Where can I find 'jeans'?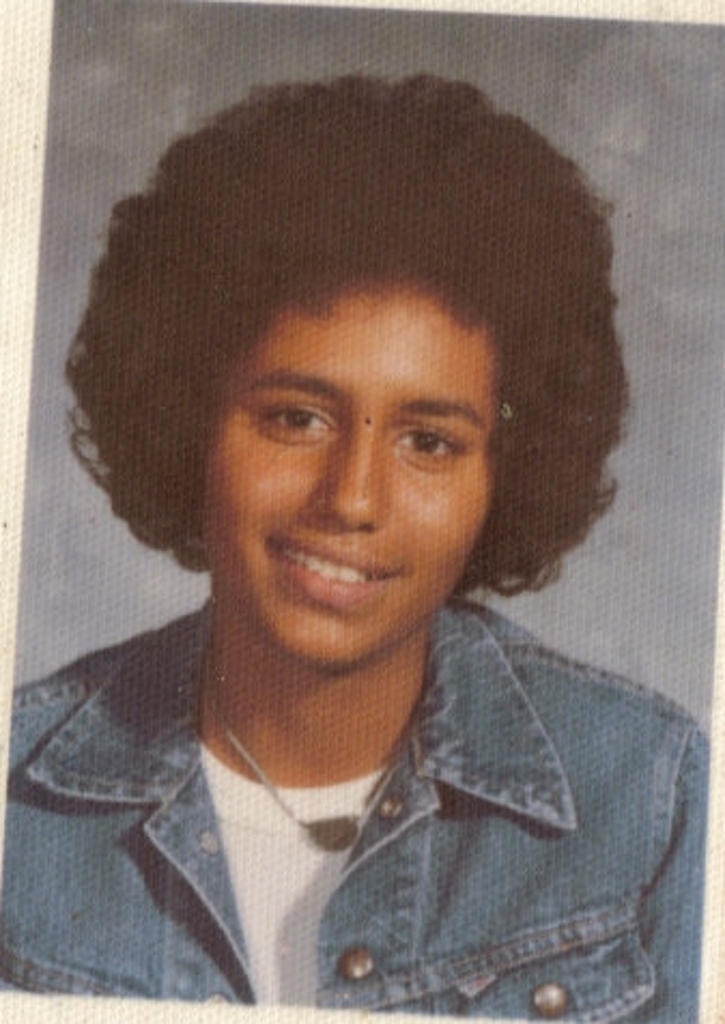
You can find it at (0, 598, 708, 1022).
